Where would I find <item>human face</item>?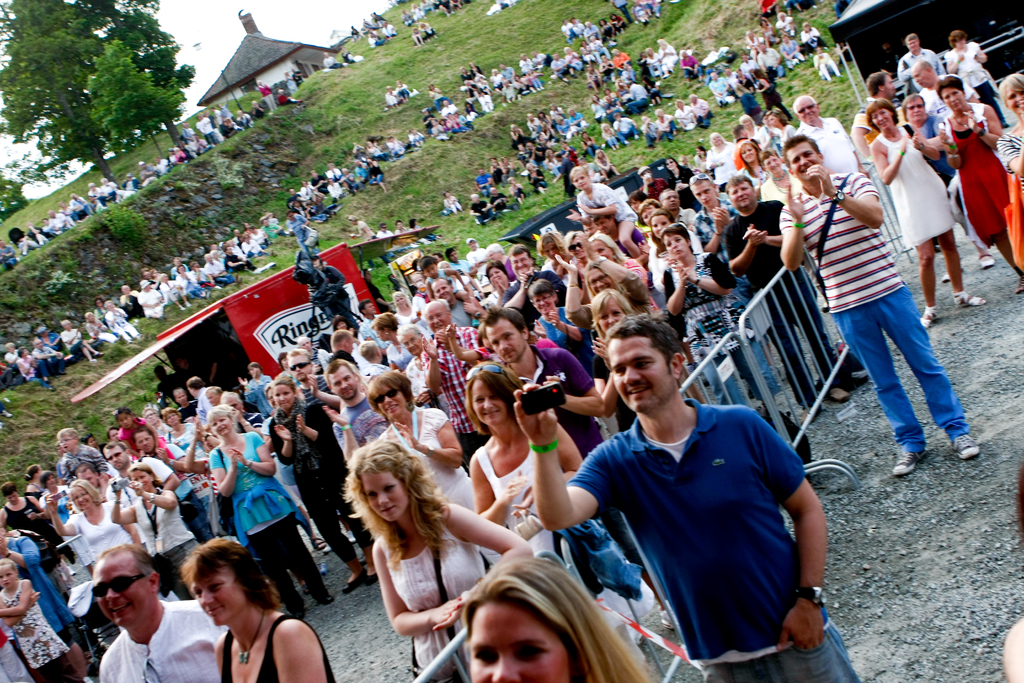
At {"left": 472, "top": 378, "right": 509, "bottom": 427}.
